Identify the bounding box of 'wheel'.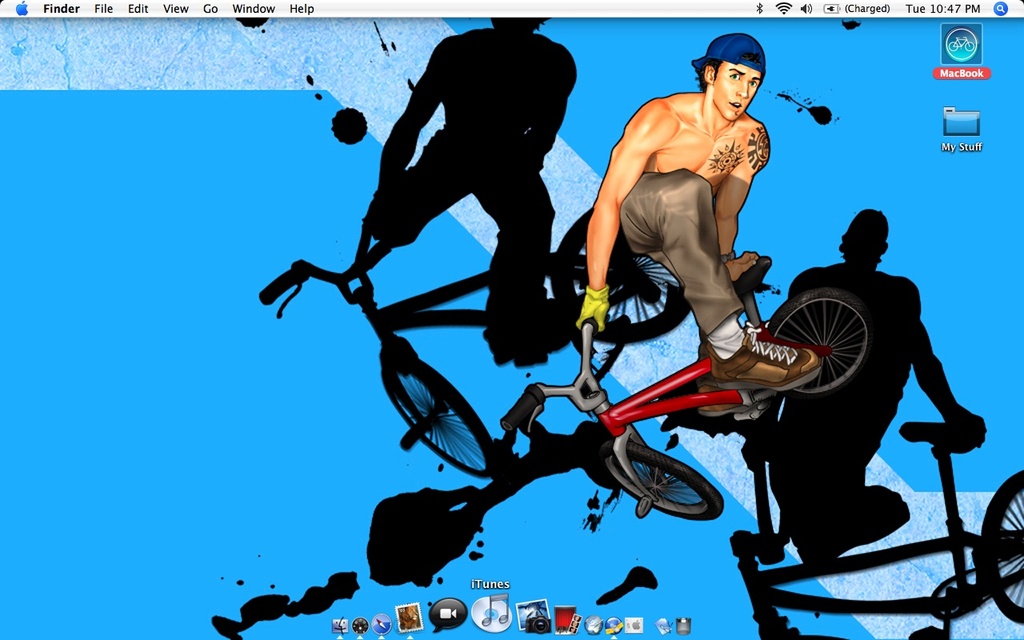
382,357,496,478.
